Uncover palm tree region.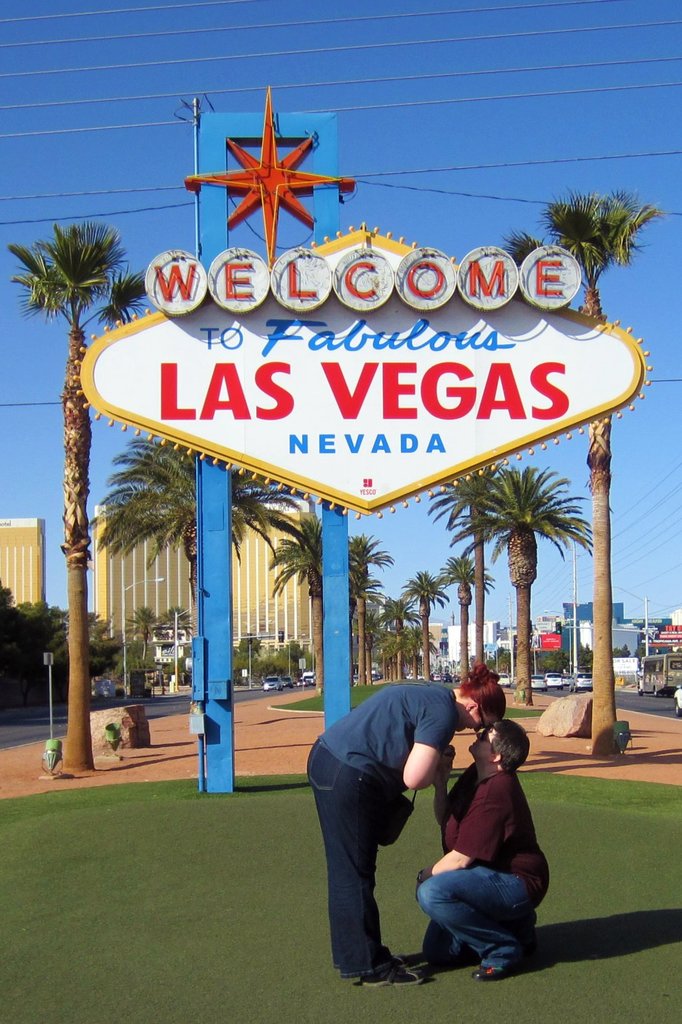
Uncovered: 529/177/631/720.
